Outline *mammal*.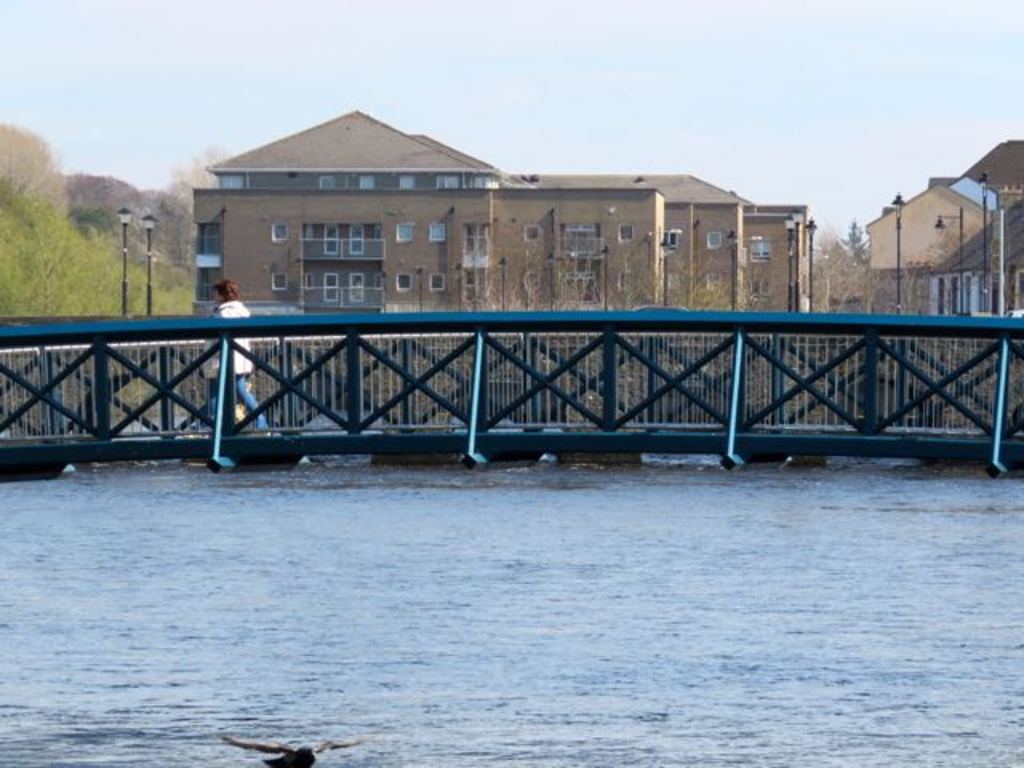
Outline: 203/288/267/424.
